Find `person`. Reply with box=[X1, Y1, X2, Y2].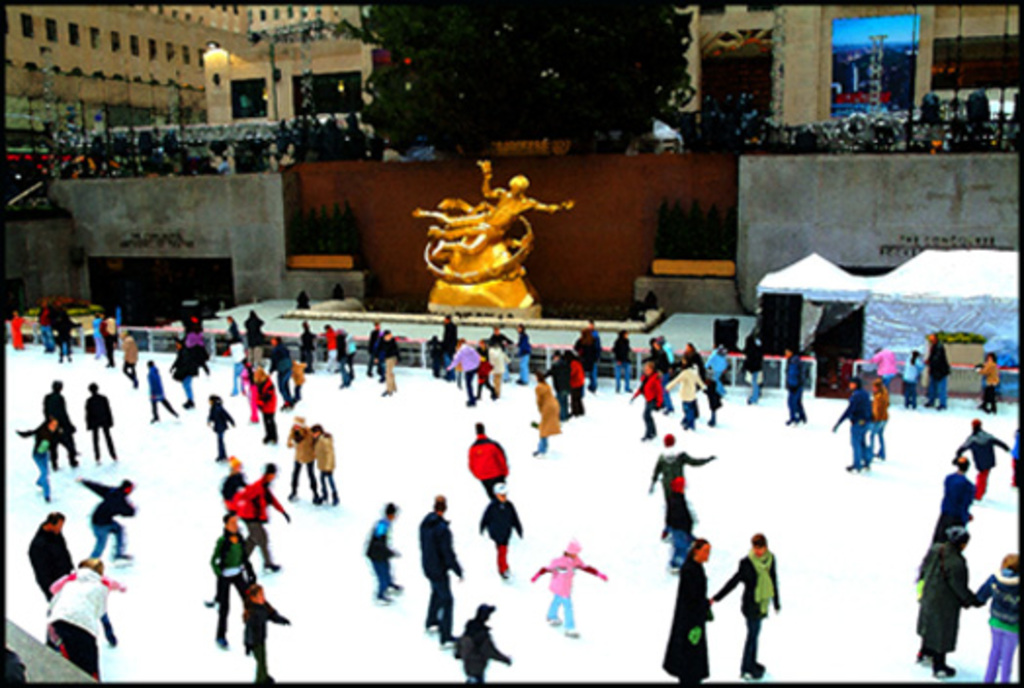
box=[238, 580, 295, 686].
